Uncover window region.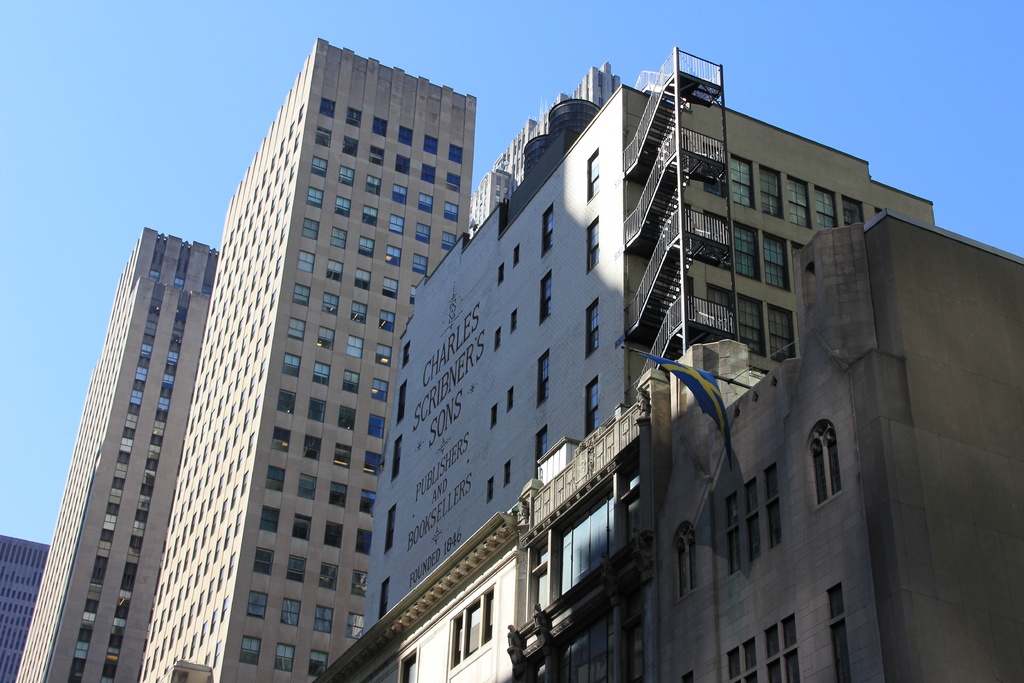
Uncovered: 734:220:755:279.
